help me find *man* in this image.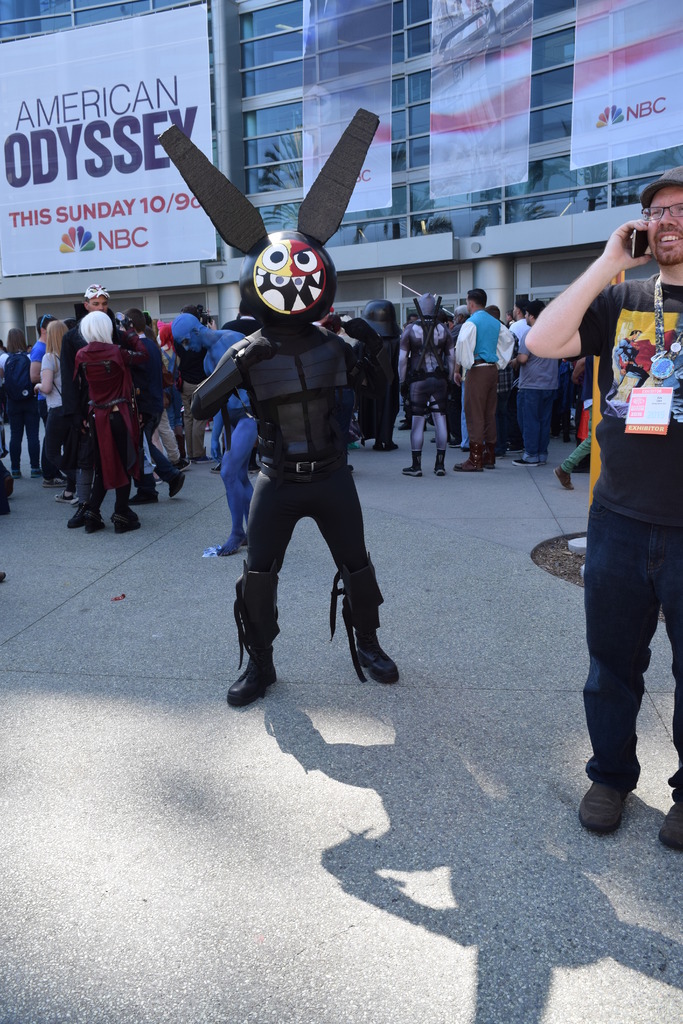
Found it: BBox(522, 166, 682, 847).
